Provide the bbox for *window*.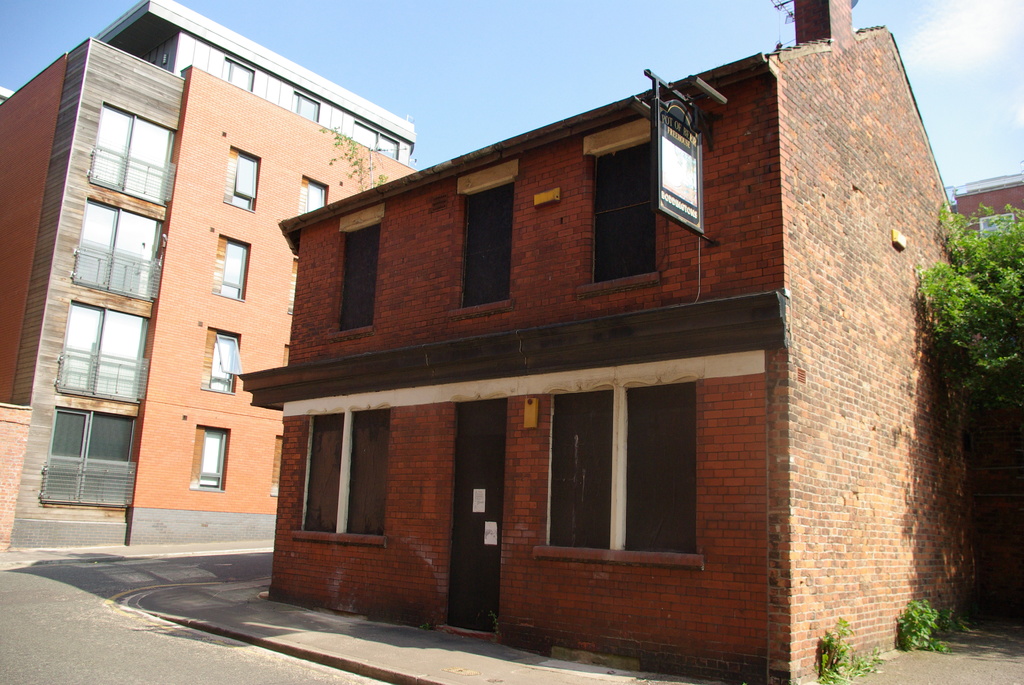
Rect(235, 148, 252, 221).
